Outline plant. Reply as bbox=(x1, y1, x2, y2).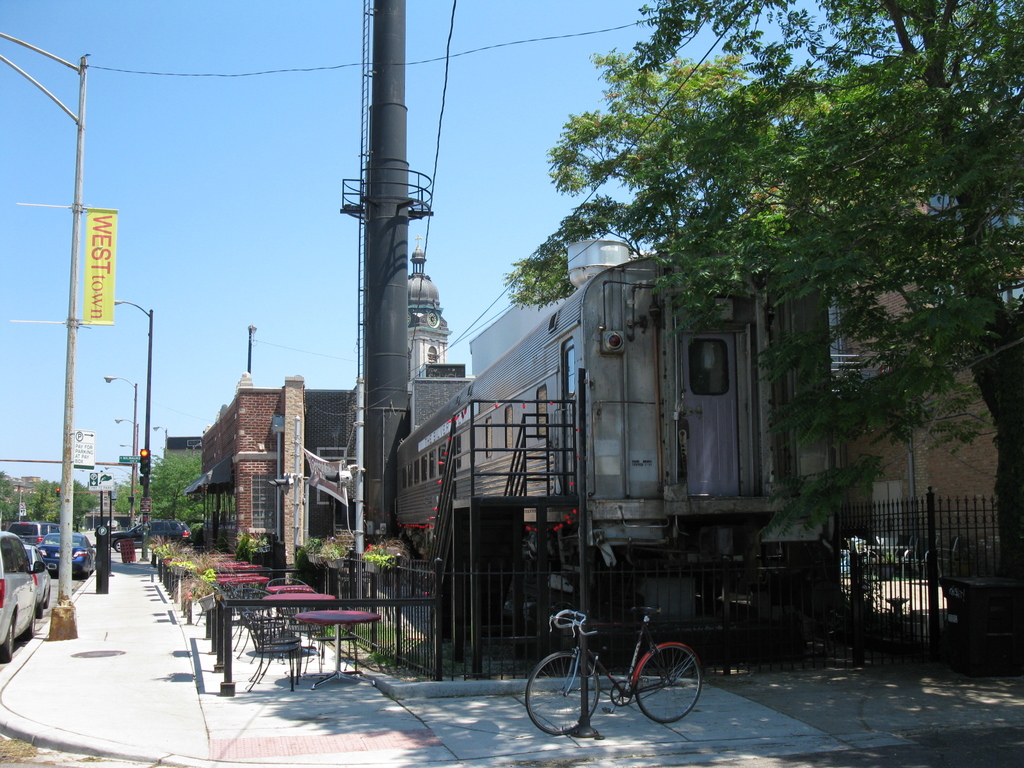
bbox=(150, 536, 177, 561).
